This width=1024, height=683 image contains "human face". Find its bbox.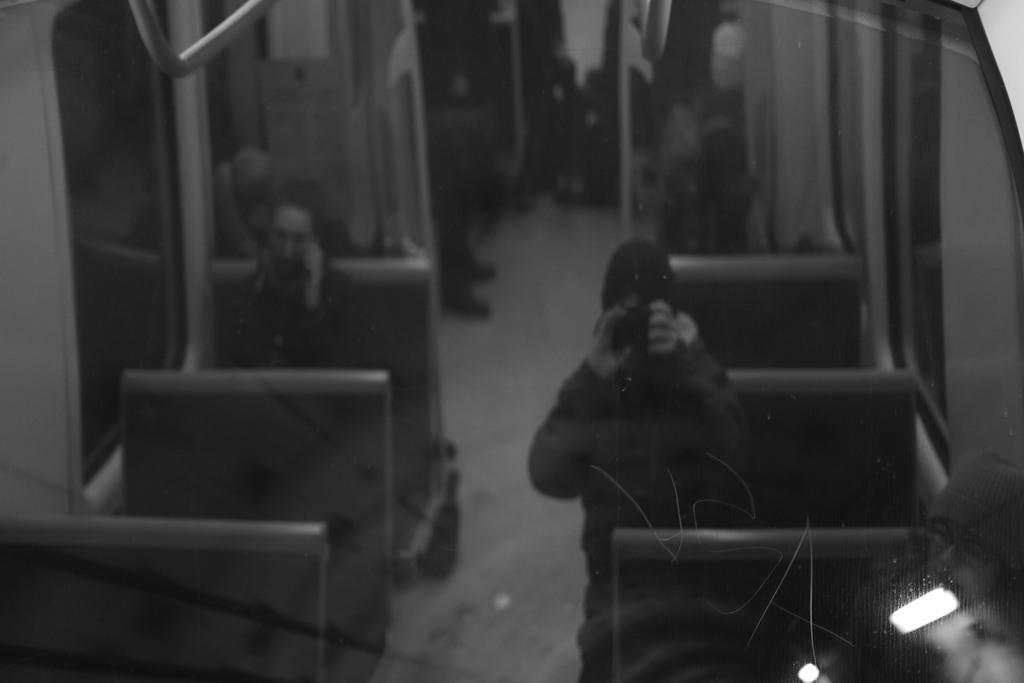
x1=266, y1=205, x2=317, y2=272.
